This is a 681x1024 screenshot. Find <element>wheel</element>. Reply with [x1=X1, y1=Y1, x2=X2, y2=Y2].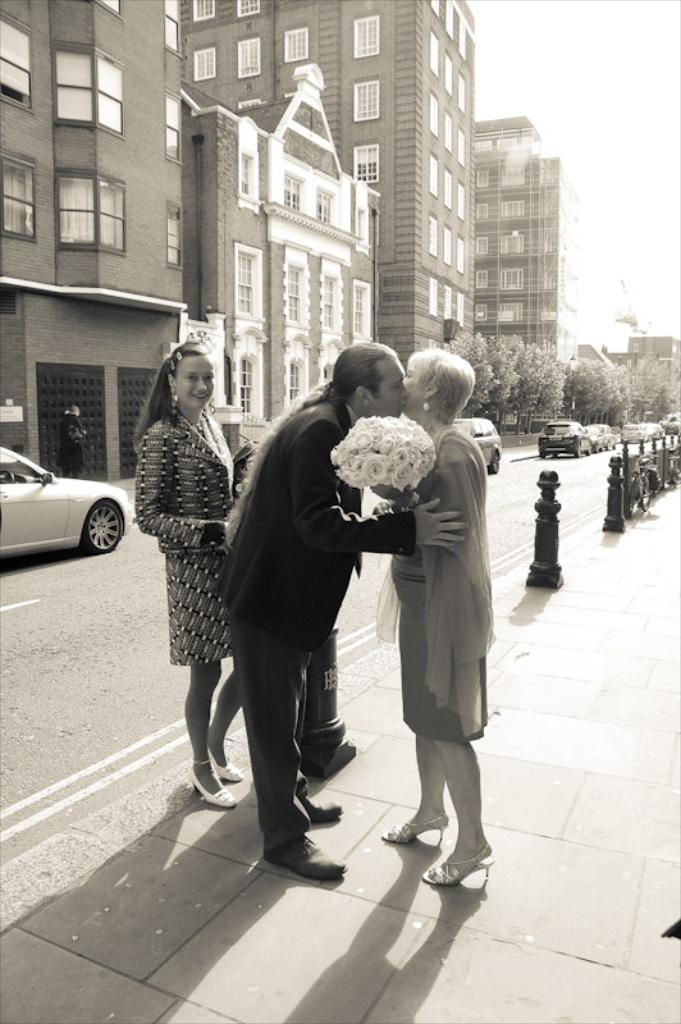
[x1=629, y1=481, x2=639, y2=512].
